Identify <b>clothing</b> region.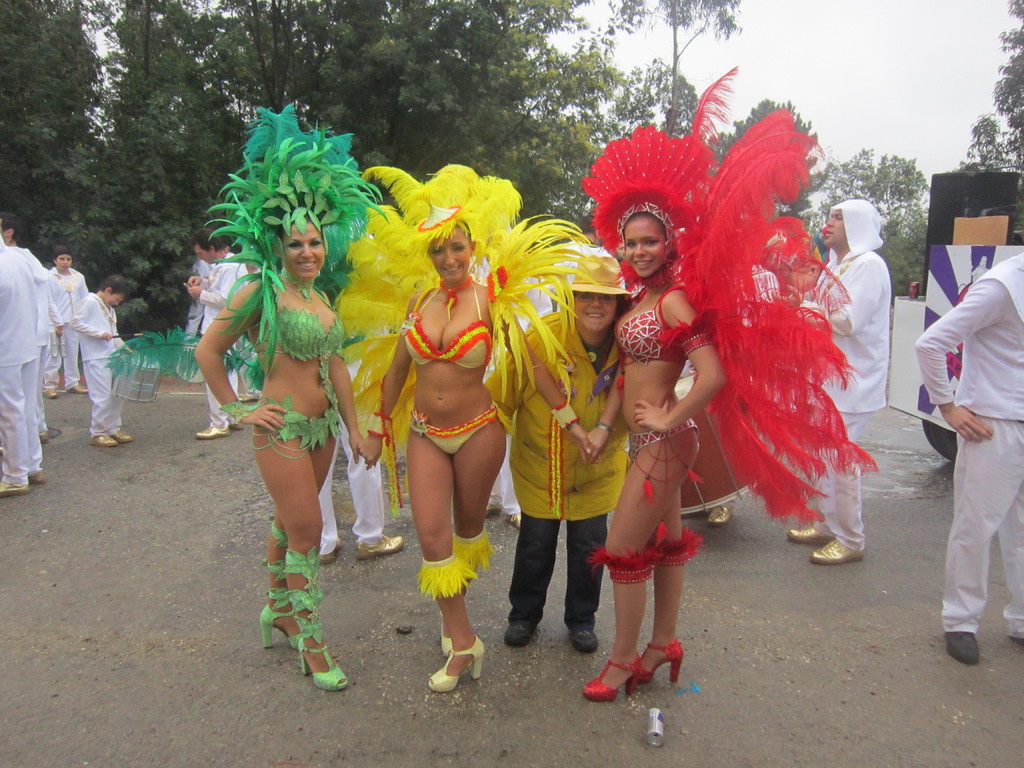
Region: rect(68, 291, 122, 438).
